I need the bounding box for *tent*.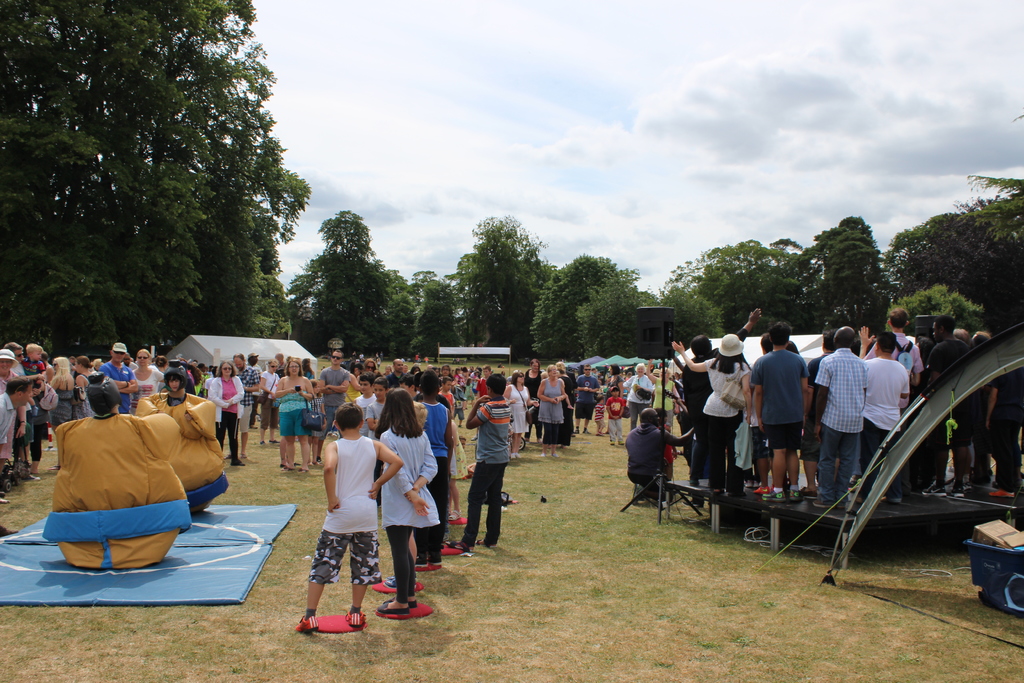
Here it is: <bbox>164, 337, 317, 374</bbox>.
